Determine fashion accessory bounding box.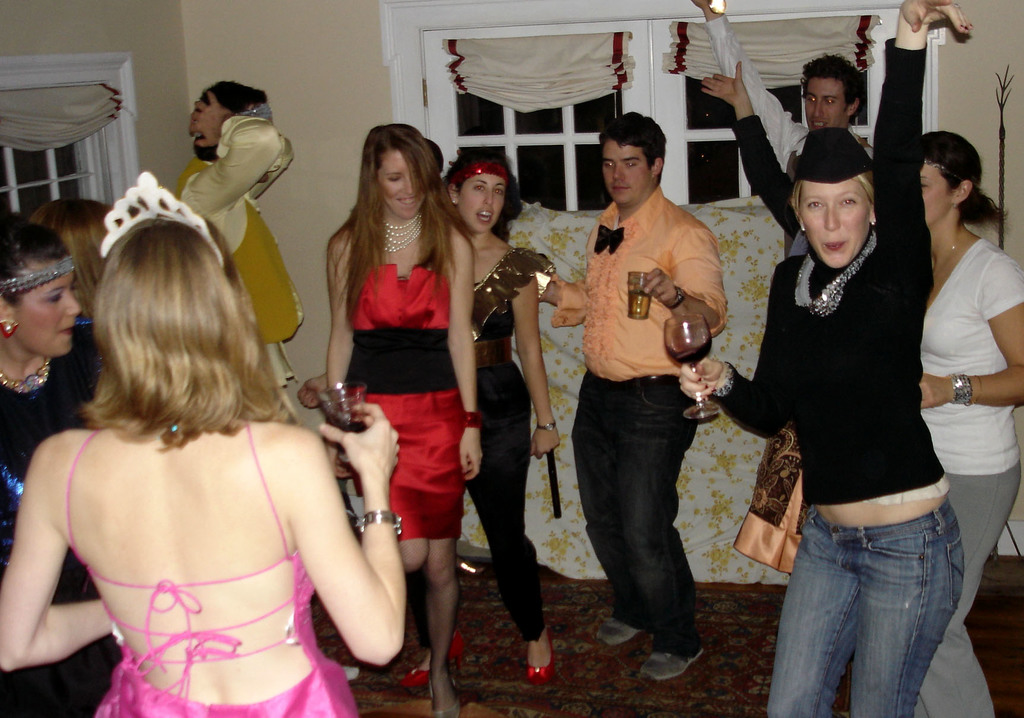
Determined: [0,356,51,395].
